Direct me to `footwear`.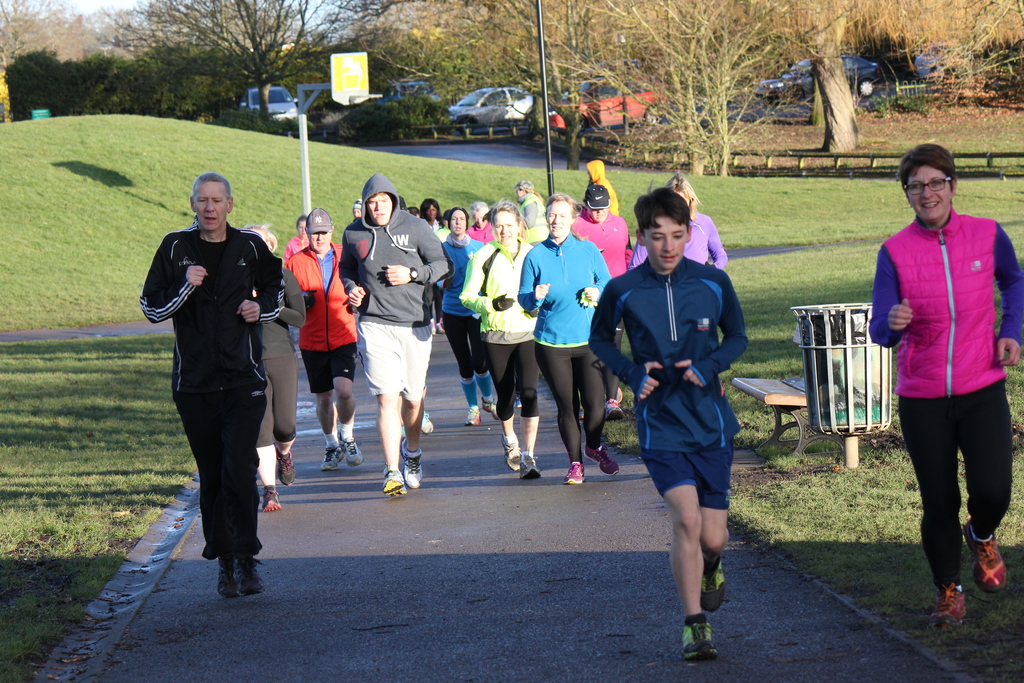
Direction: <box>586,447,618,473</box>.
